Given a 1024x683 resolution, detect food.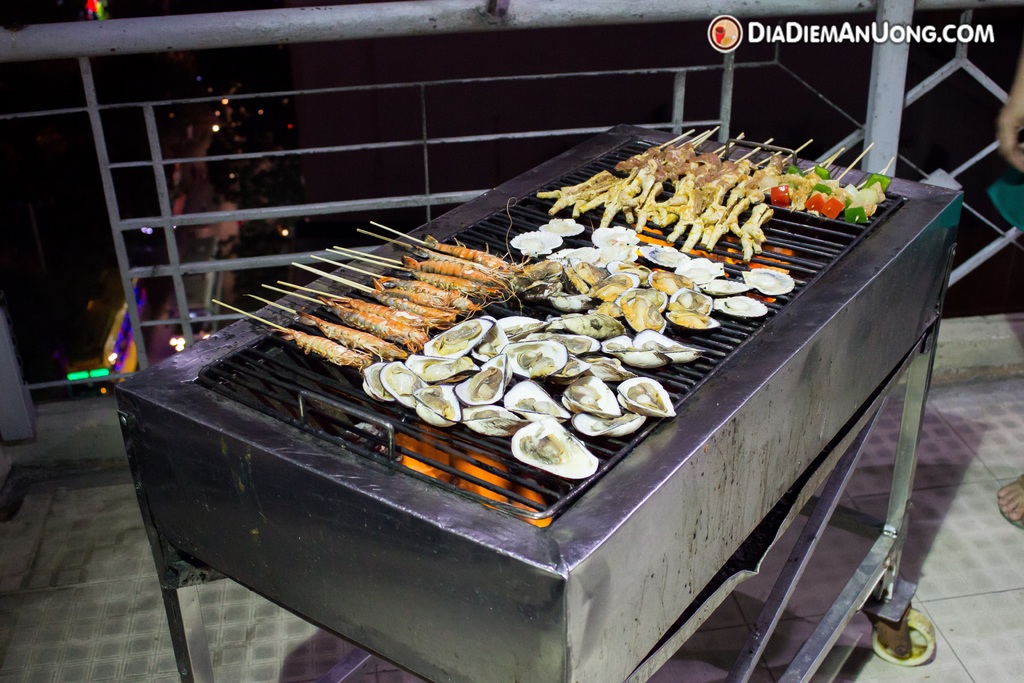
(x1=518, y1=422, x2=601, y2=486).
